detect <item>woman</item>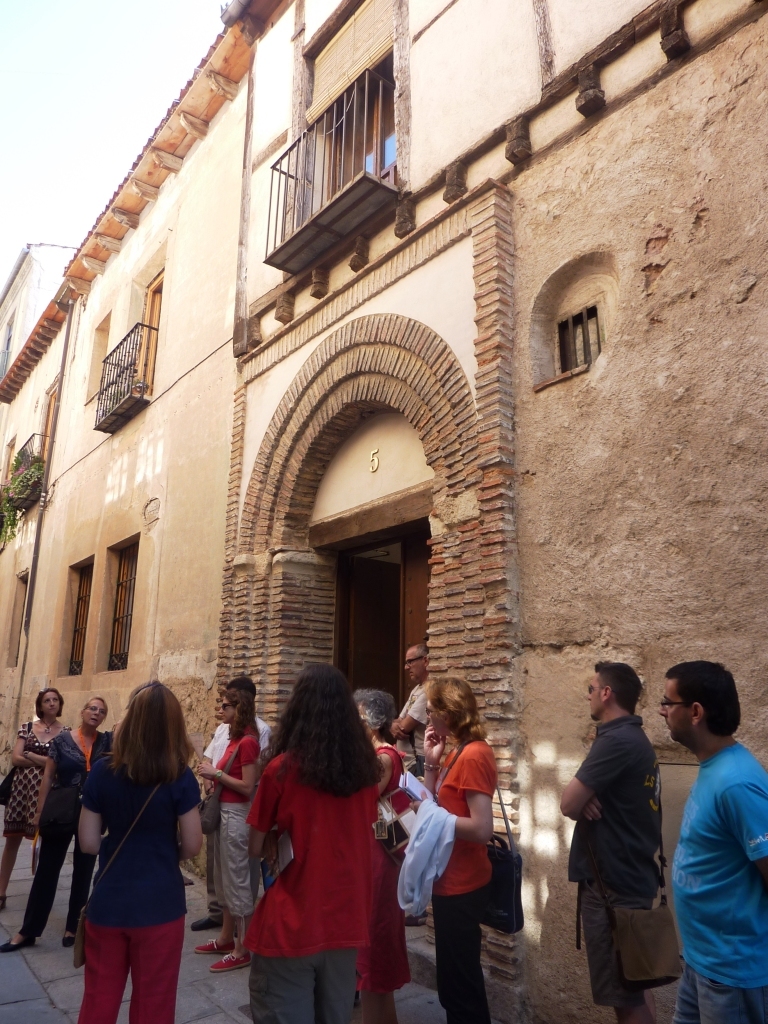
{"x1": 0, "y1": 699, "x2": 123, "y2": 954}
